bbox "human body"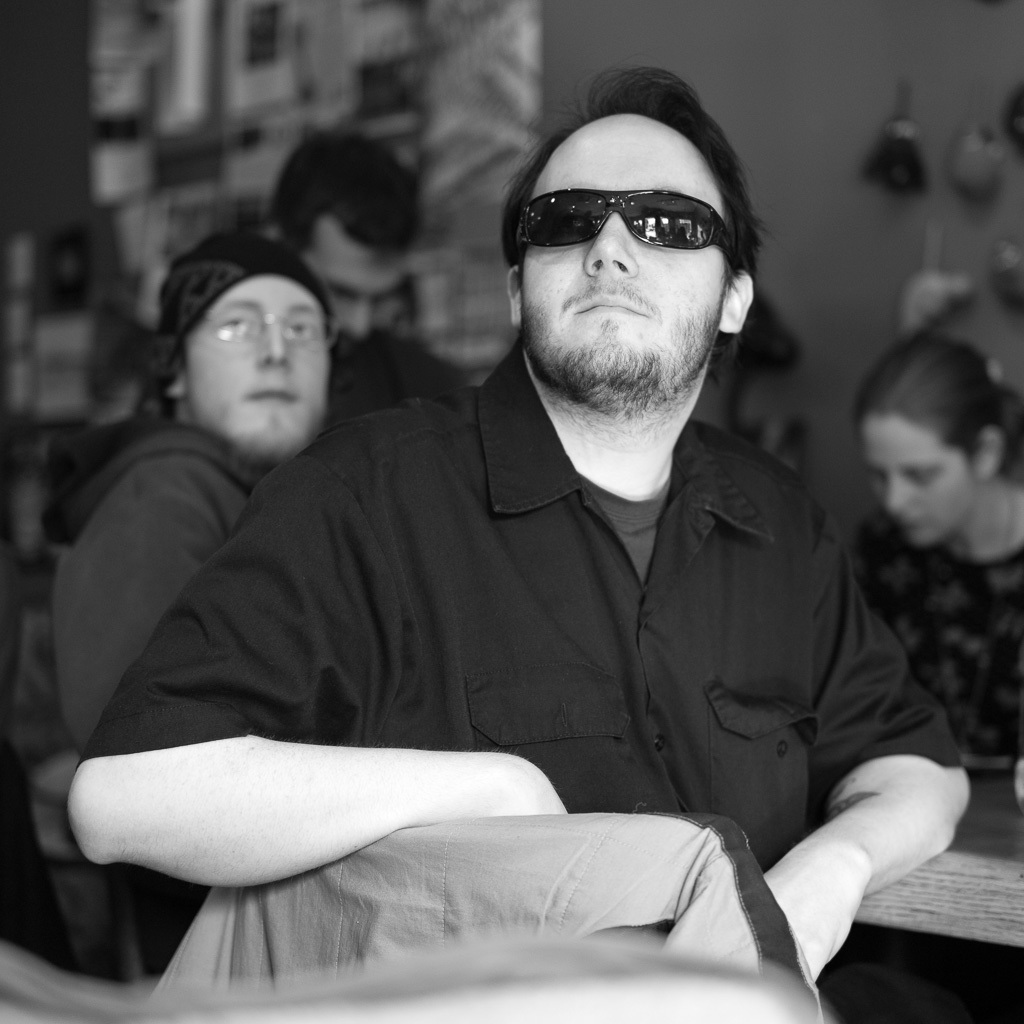
248 141 461 433
